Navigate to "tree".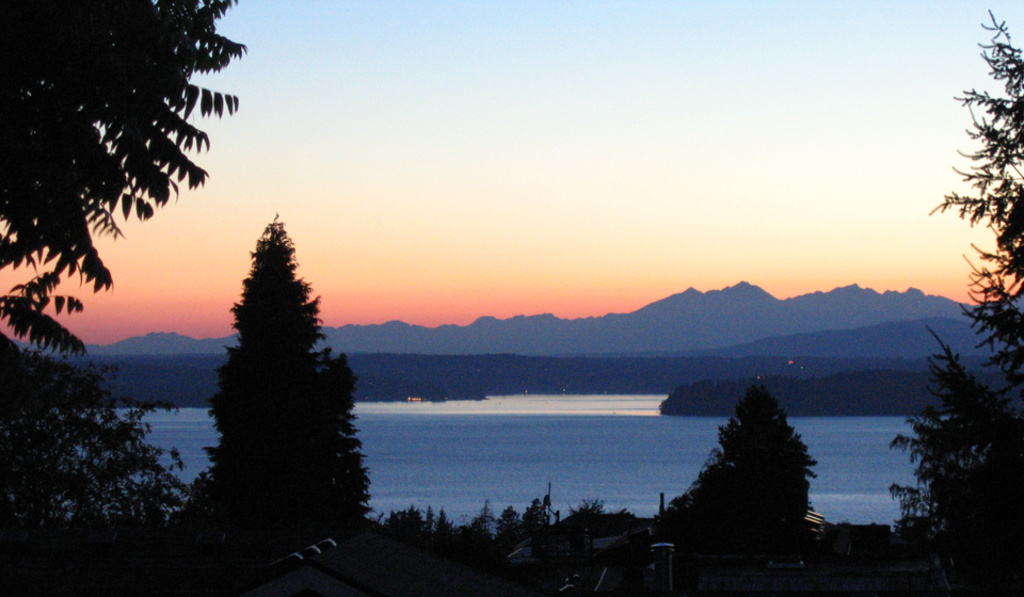
Navigation target: locate(661, 380, 811, 538).
